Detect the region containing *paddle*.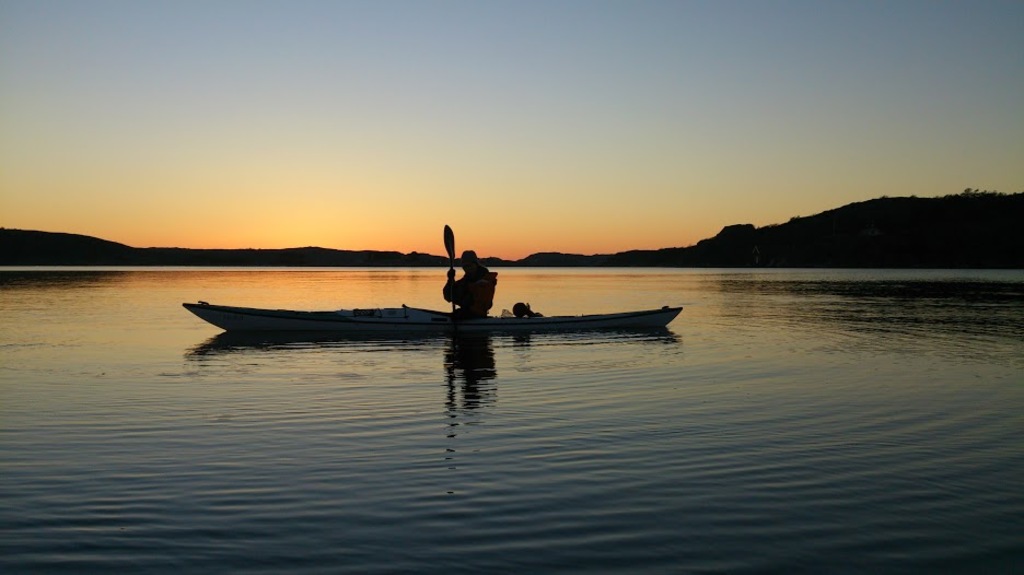
(x1=444, y1=223, x2=456, y2=315).
